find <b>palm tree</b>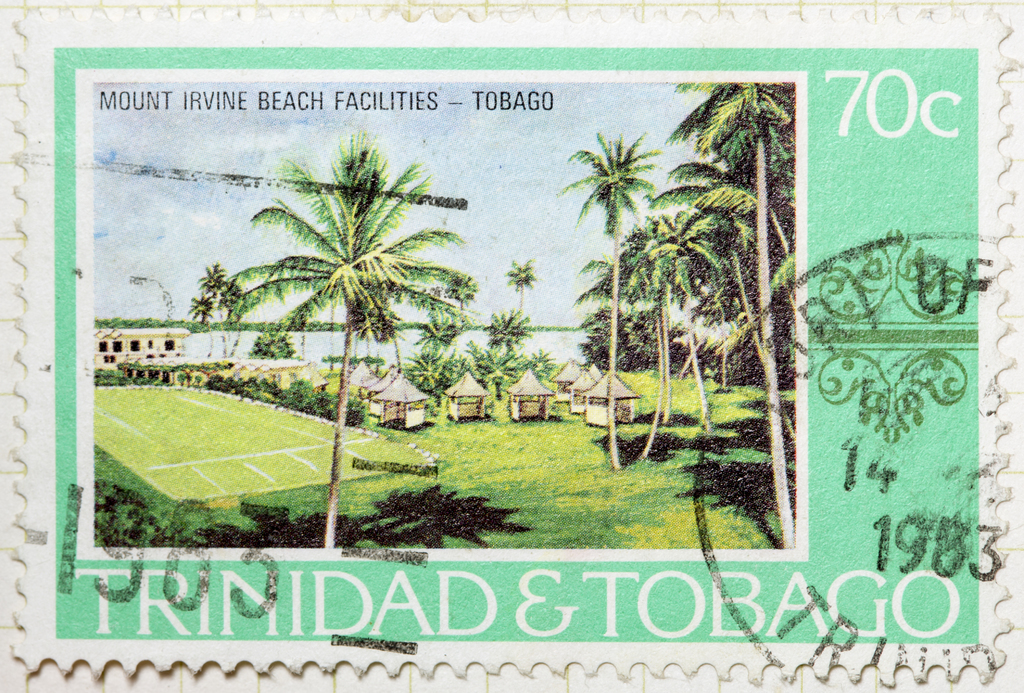
left=252, top=316, right=310, bottom=380
